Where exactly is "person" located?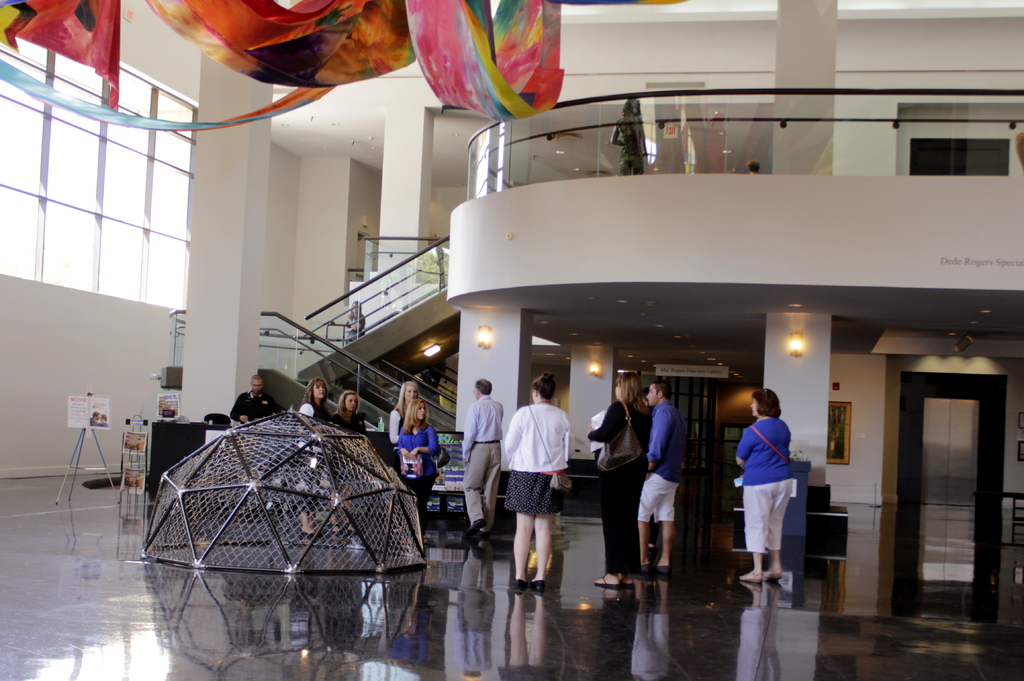
Its bounding box is x1=384, y1=371, x2=440, y2=464.
